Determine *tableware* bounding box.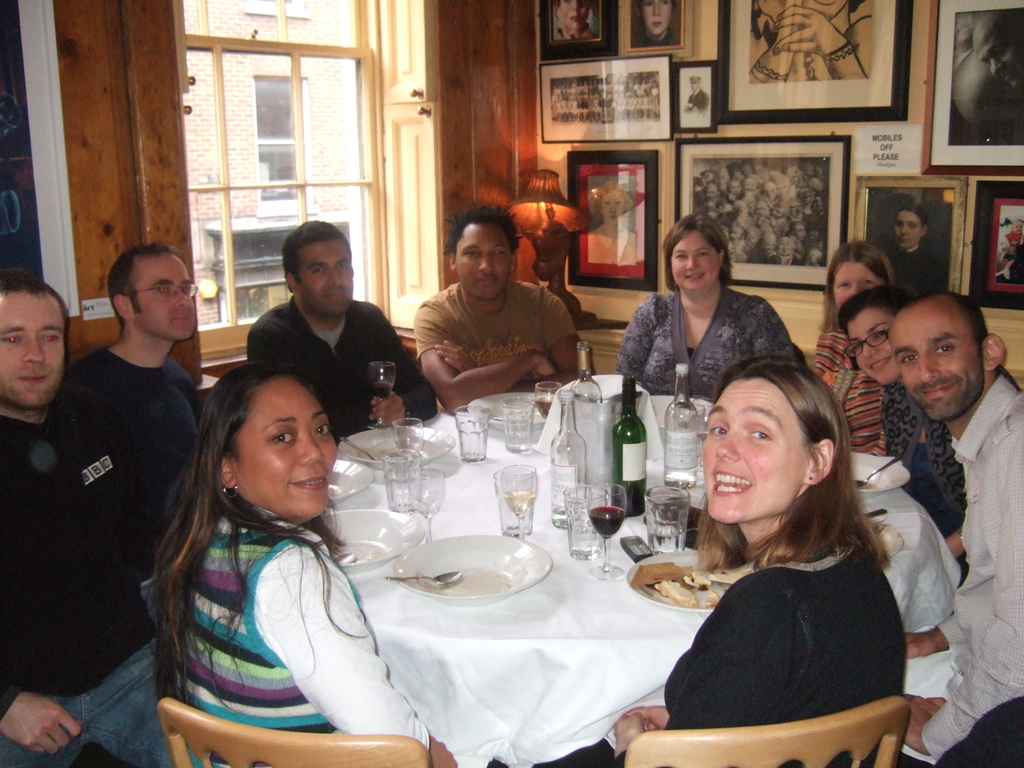
Determined: 874,517,900,563.
